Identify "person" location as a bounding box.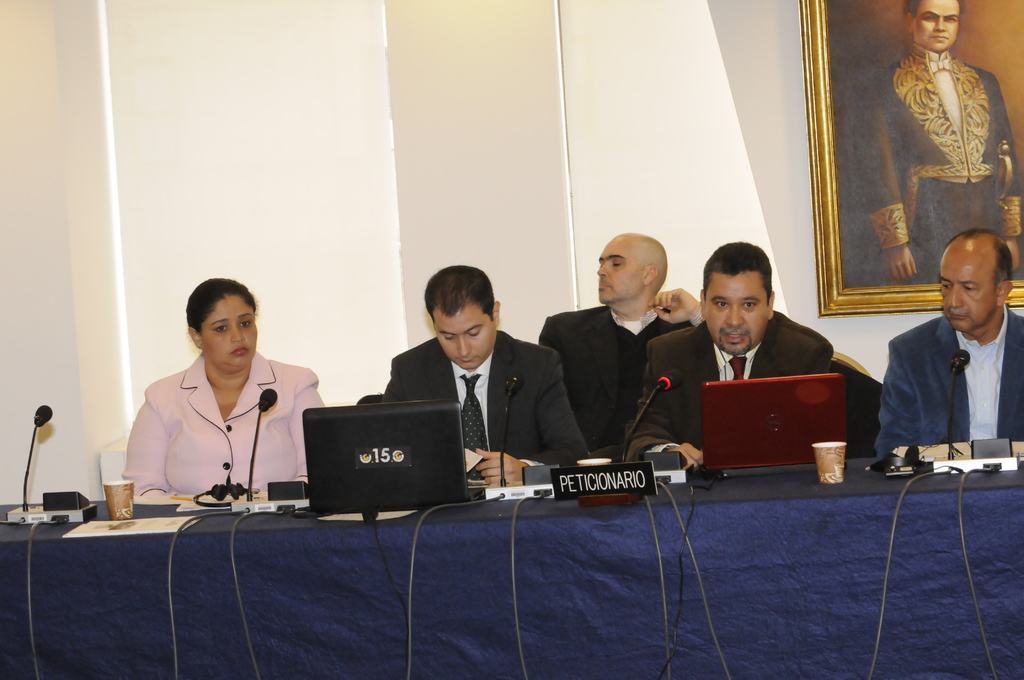
select_region(620, 238, 833, 472).
